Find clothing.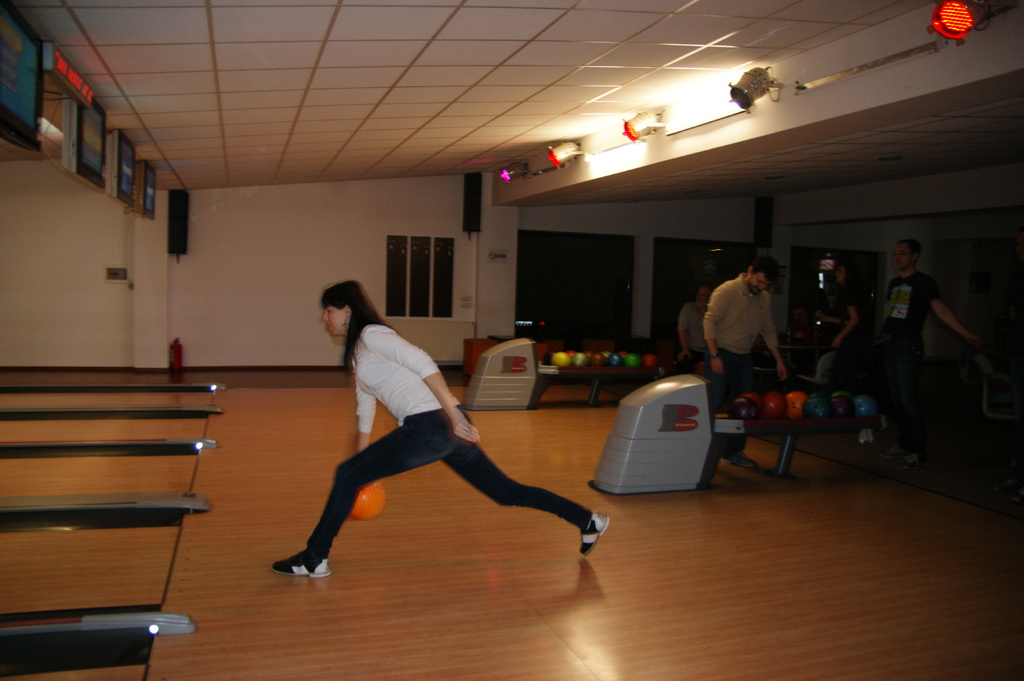
bbox=(294, 412, 591, 549).
